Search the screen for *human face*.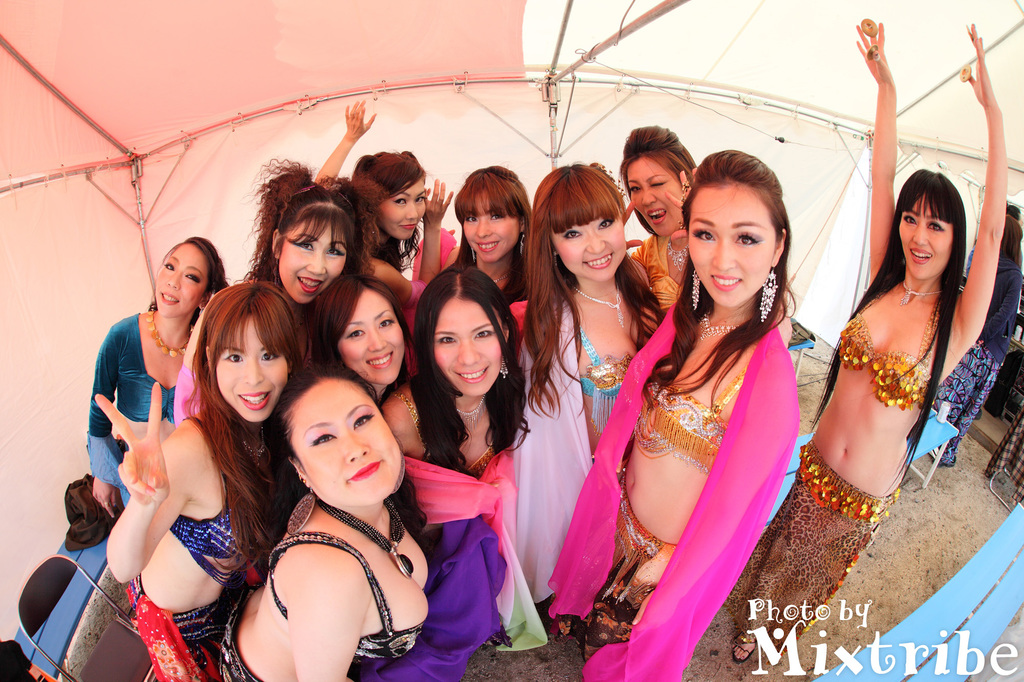
Found at region(337, 281, 399, 384).
